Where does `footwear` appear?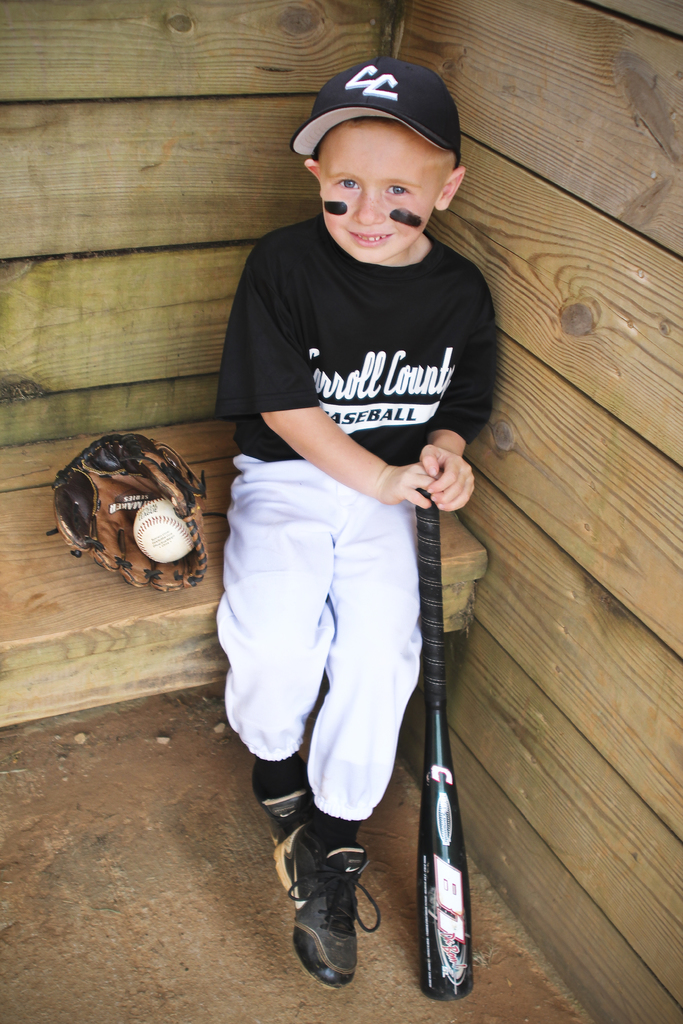
Appears at bbox=[246, 742, 324, 861].
